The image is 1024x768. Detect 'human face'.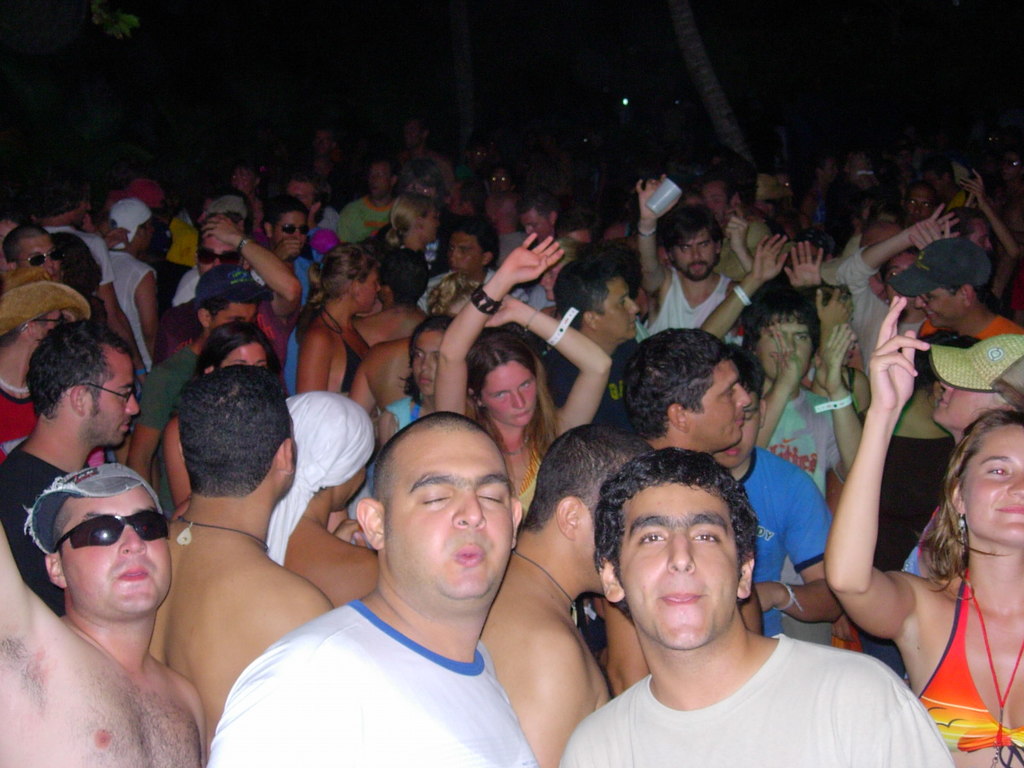
Detection: [92, 344, 143, 445].
